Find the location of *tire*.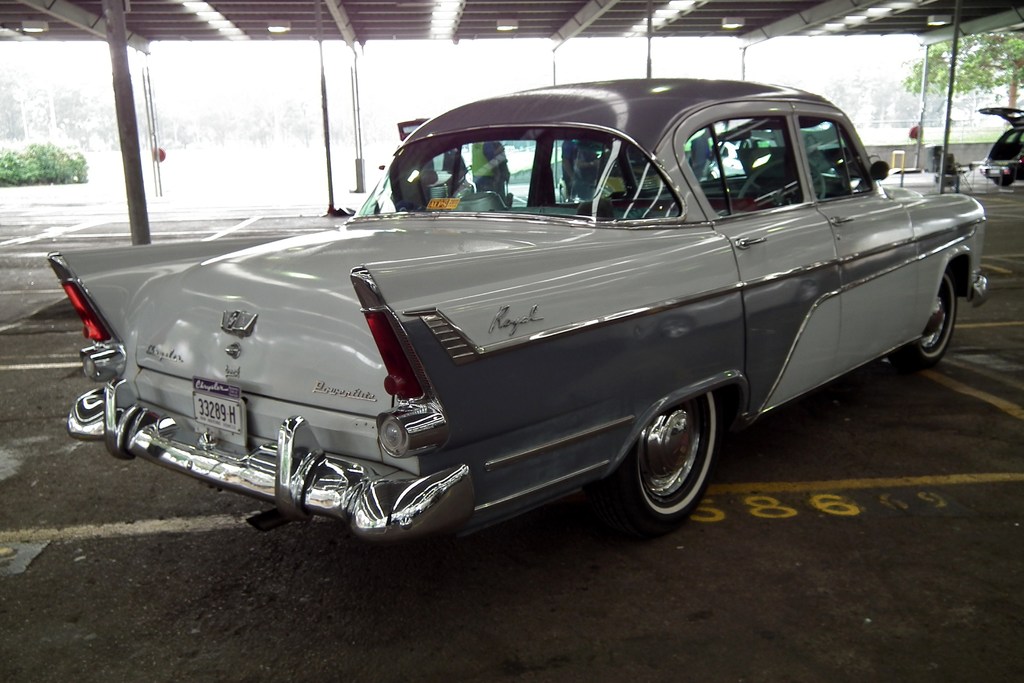
Location: (x1=619, y1=368, x2=732, y2=536).
